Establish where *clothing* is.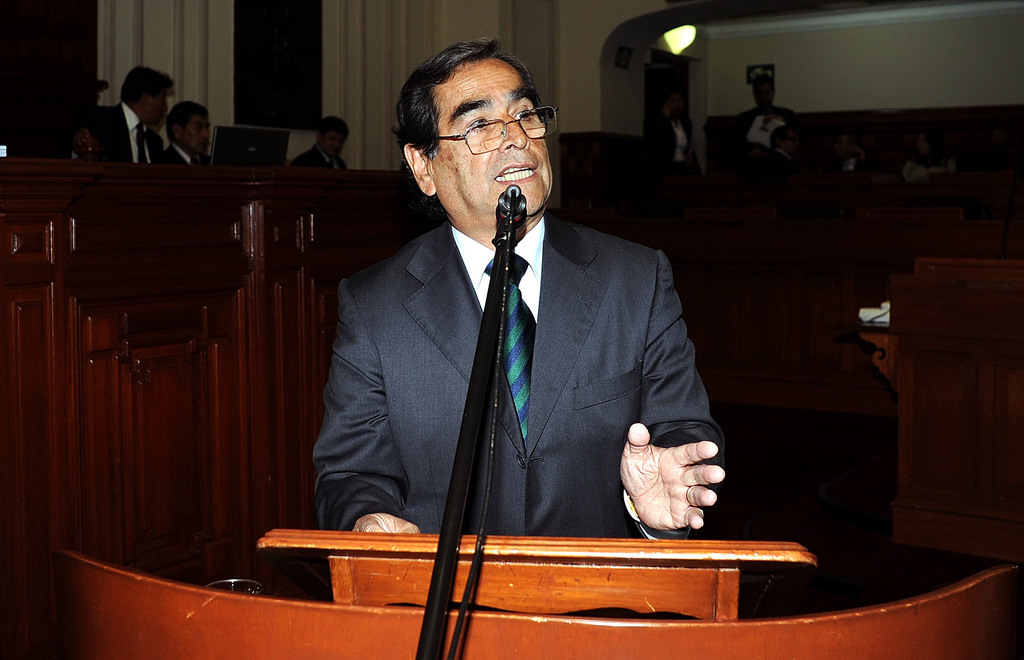
Established at left=309, top=203, right=713, bottom=586.
